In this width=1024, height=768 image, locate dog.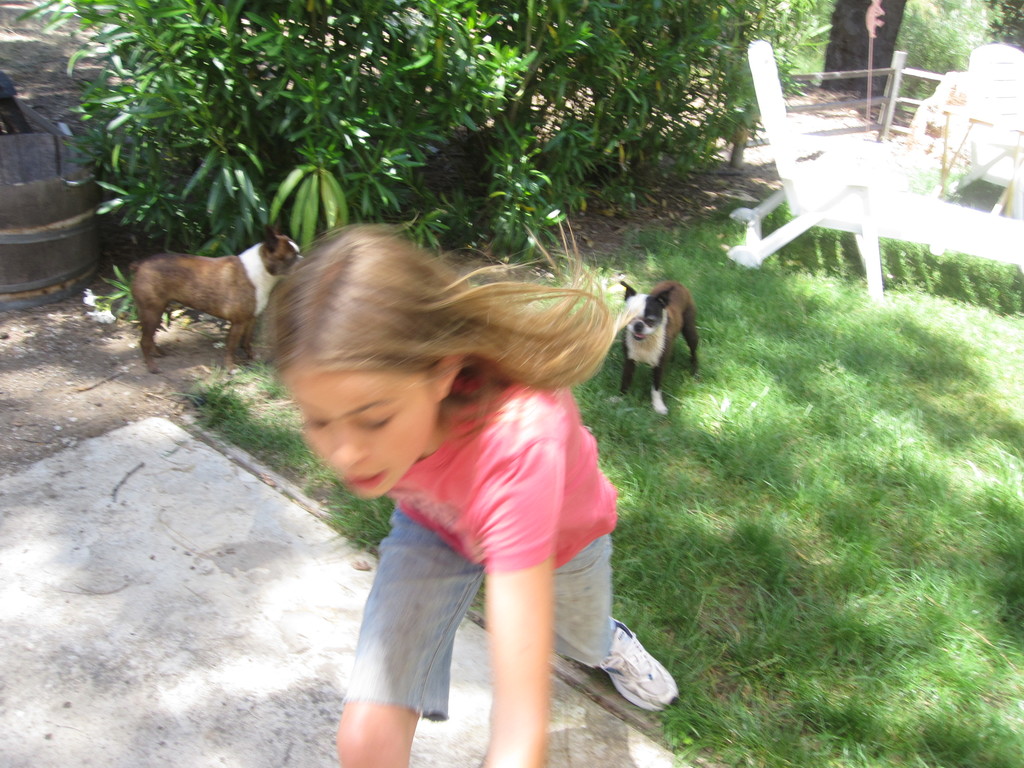
Bounding box: 126/225/303/380.
